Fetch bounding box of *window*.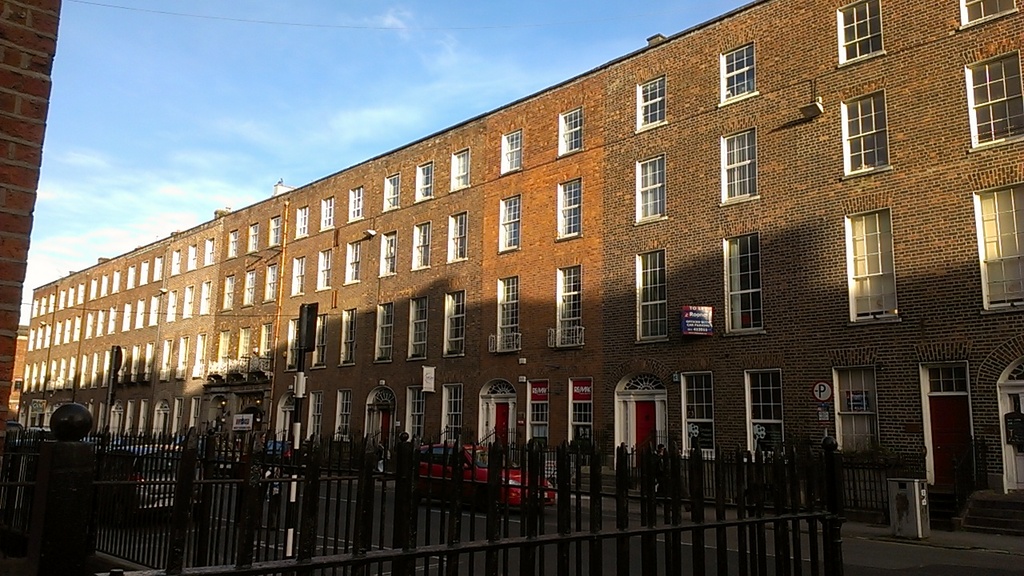
Bbox: pyautogui.locateOnScreen(314, 189, 337, 237).
